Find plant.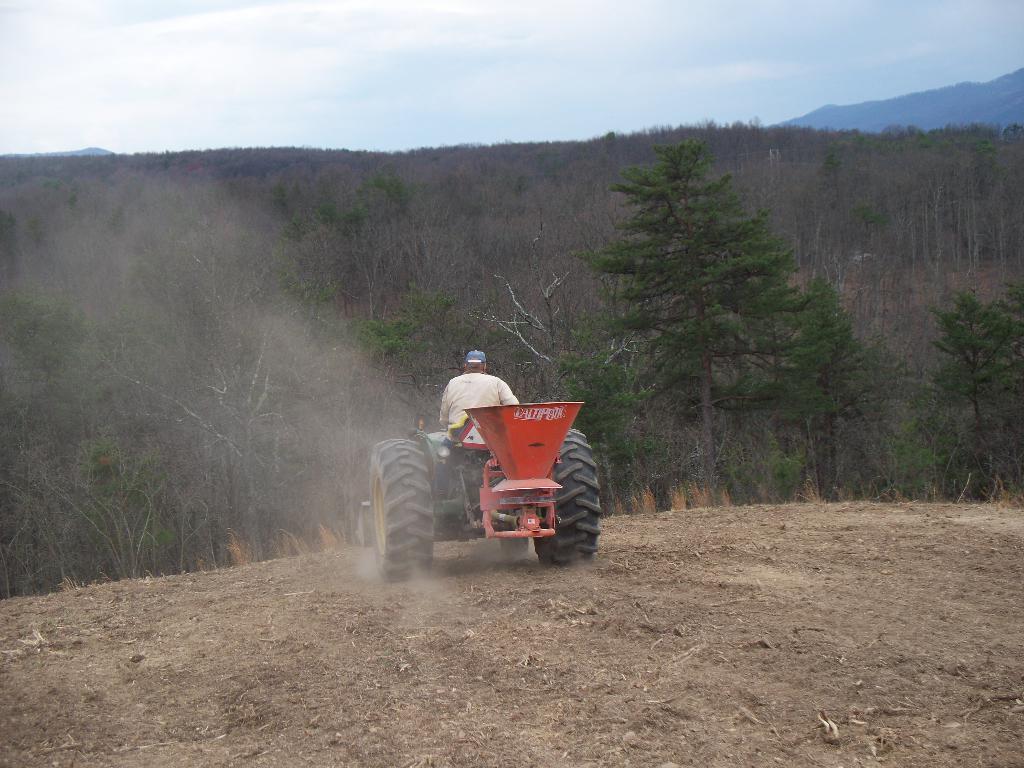
(223,529,257,568).
